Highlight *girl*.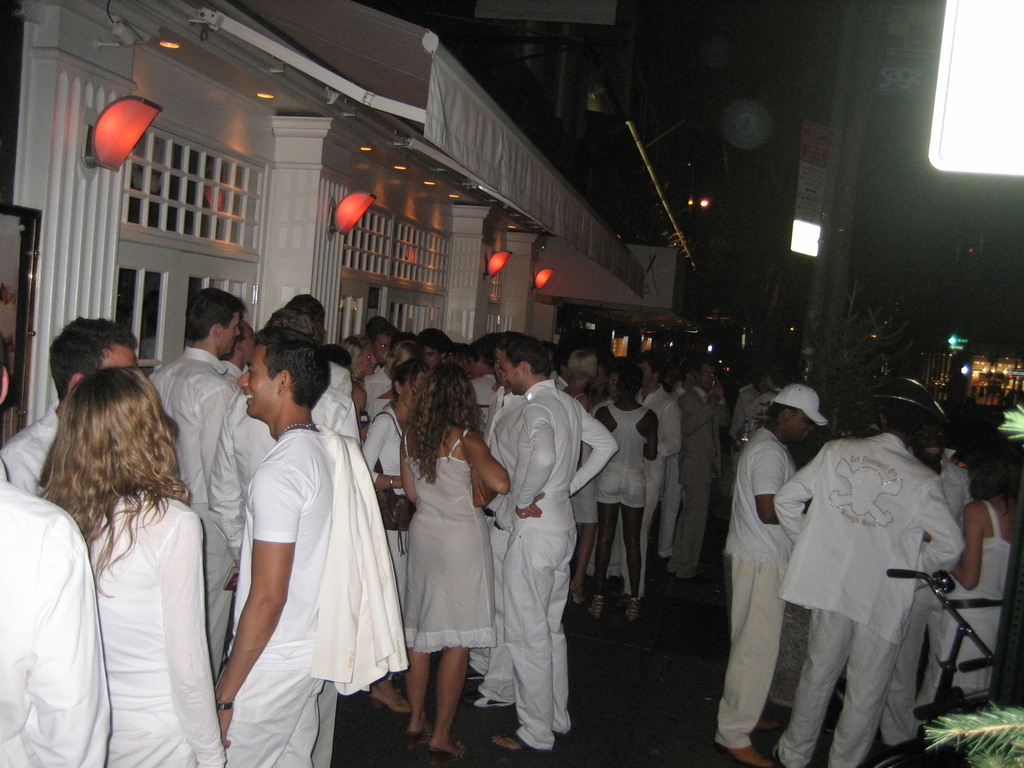
Highlighted region: [left=928, top=438, right=1023, bottom=689].
